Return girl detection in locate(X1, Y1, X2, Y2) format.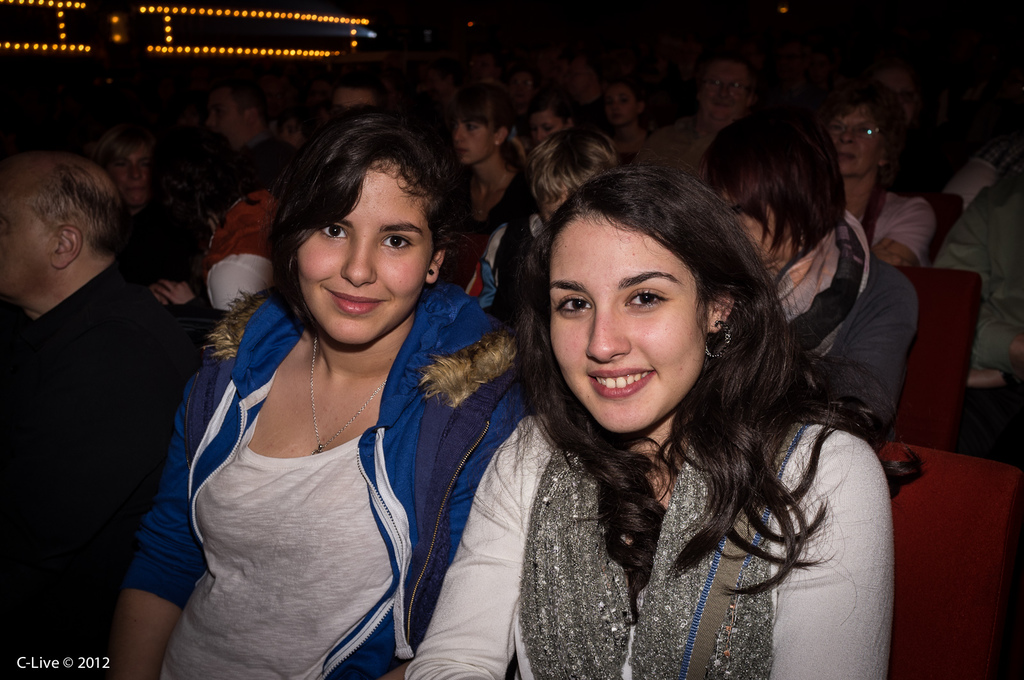
locate(407, 164, 898, 679).
